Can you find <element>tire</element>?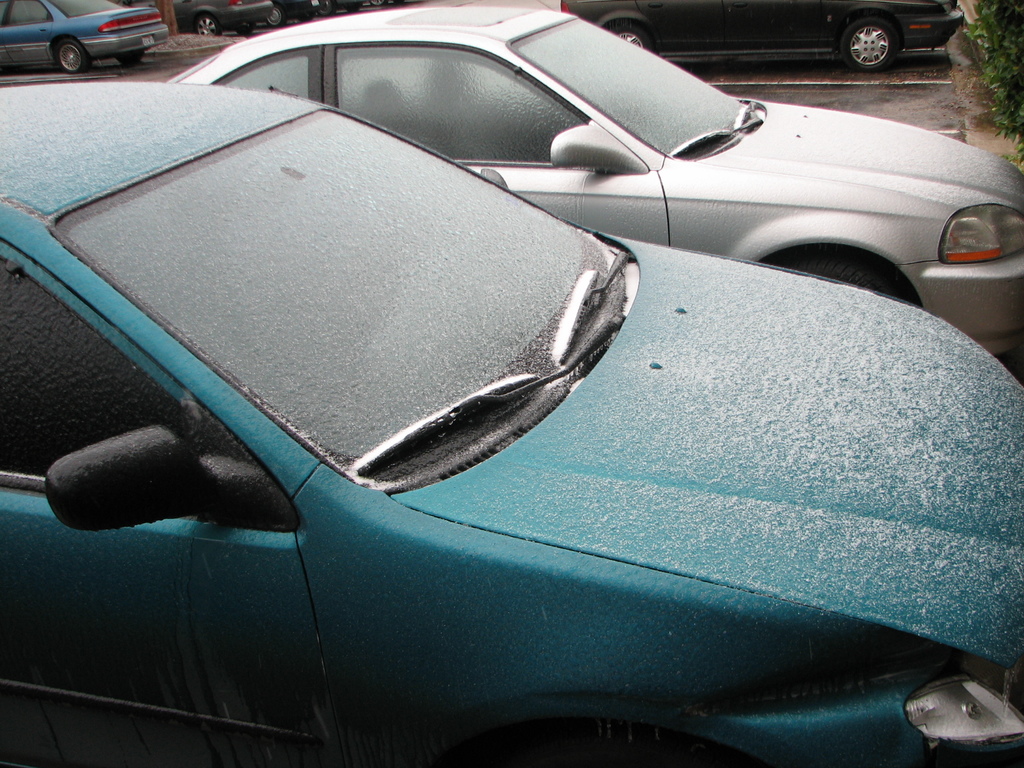
Yes, bounding box: {"left": 766, "top": 253, "right": 925, "bottom": 335}.
